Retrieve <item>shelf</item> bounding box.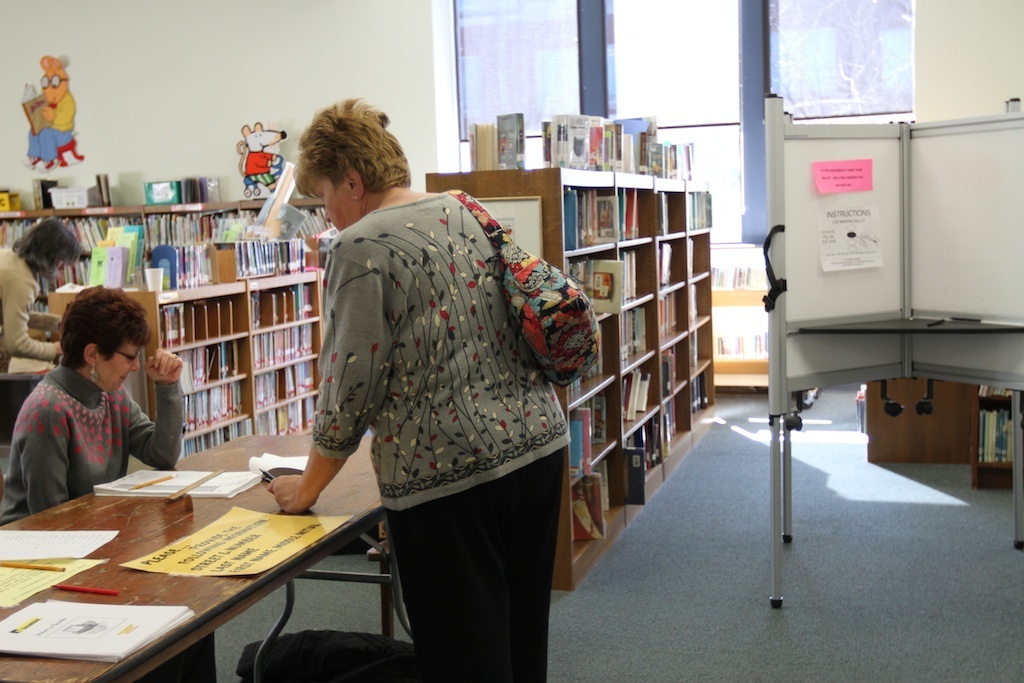
Bounding box: <region>563, 444, 626, 546</region>.
